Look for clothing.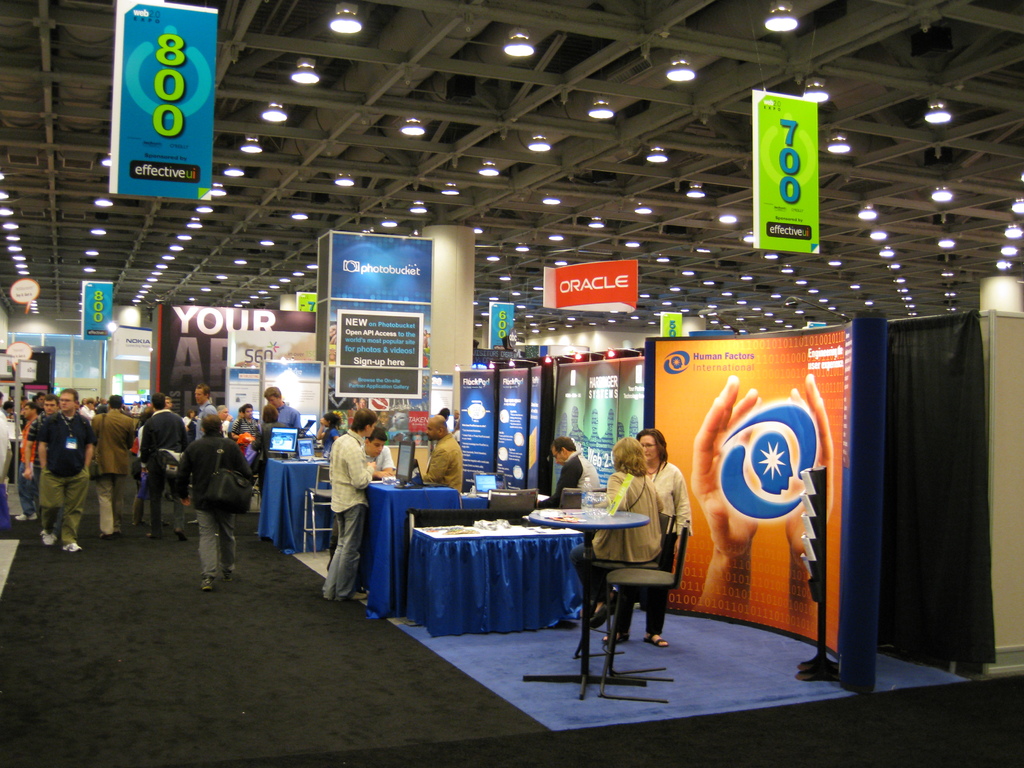
Found: bbox=(142, 404, 183, 541).
